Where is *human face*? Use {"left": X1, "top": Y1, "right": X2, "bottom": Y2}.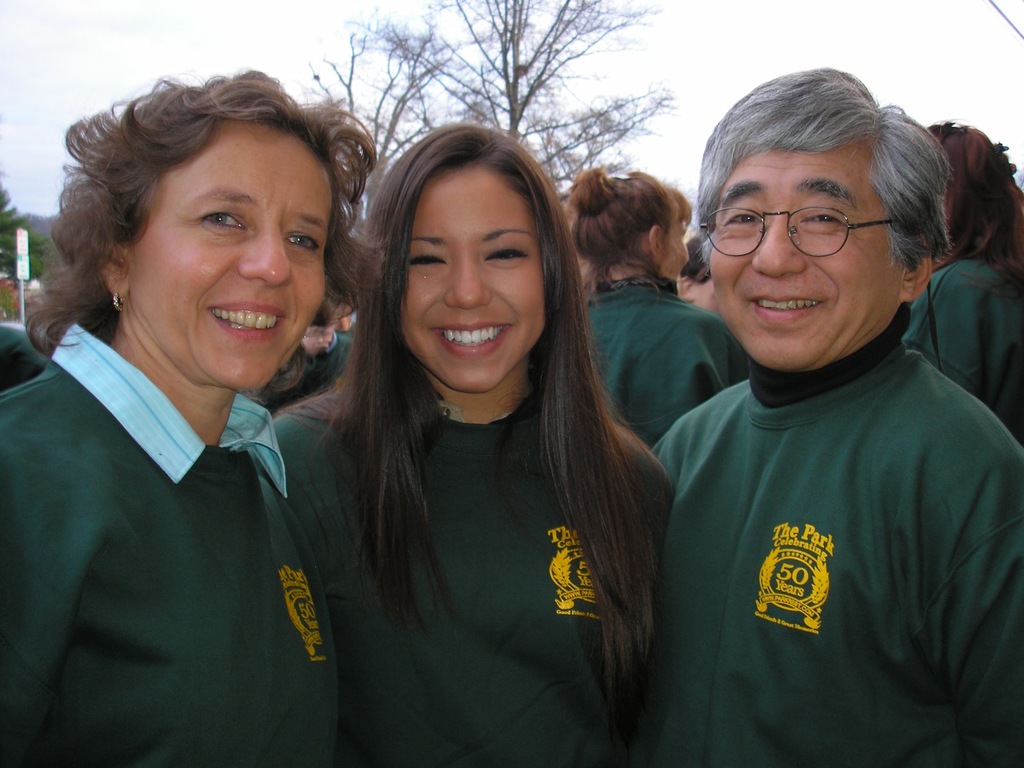
{"left": 706, "top": 140, "right": 908, "bottom": 369}.
